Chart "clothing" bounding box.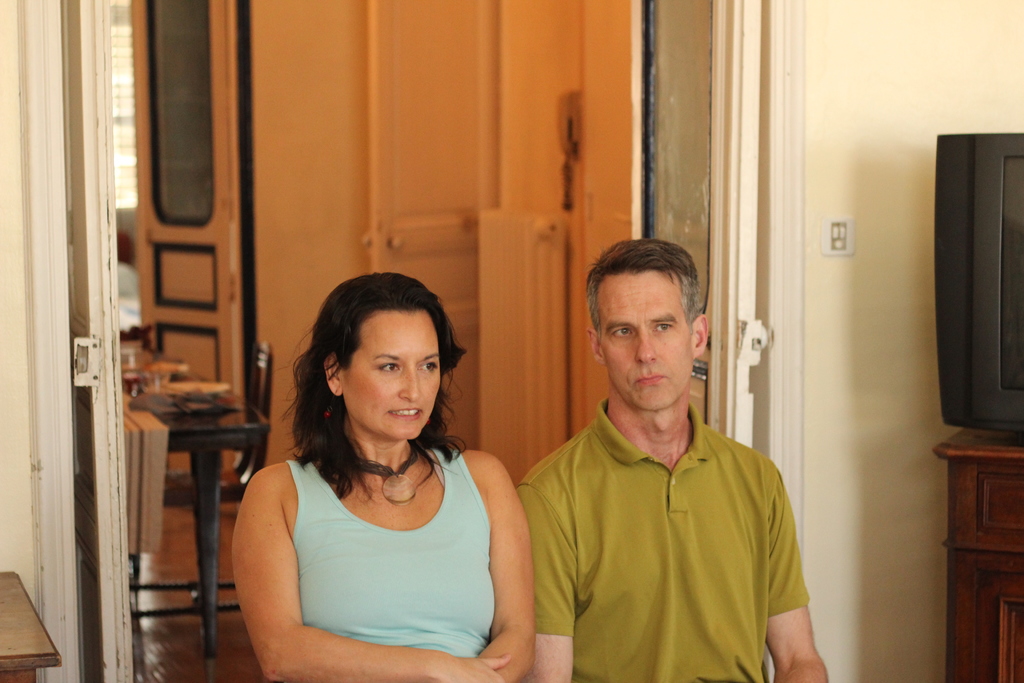
Charted: {"x1": 515, "y1": 393, "x2": 812, "y2": 682}.
